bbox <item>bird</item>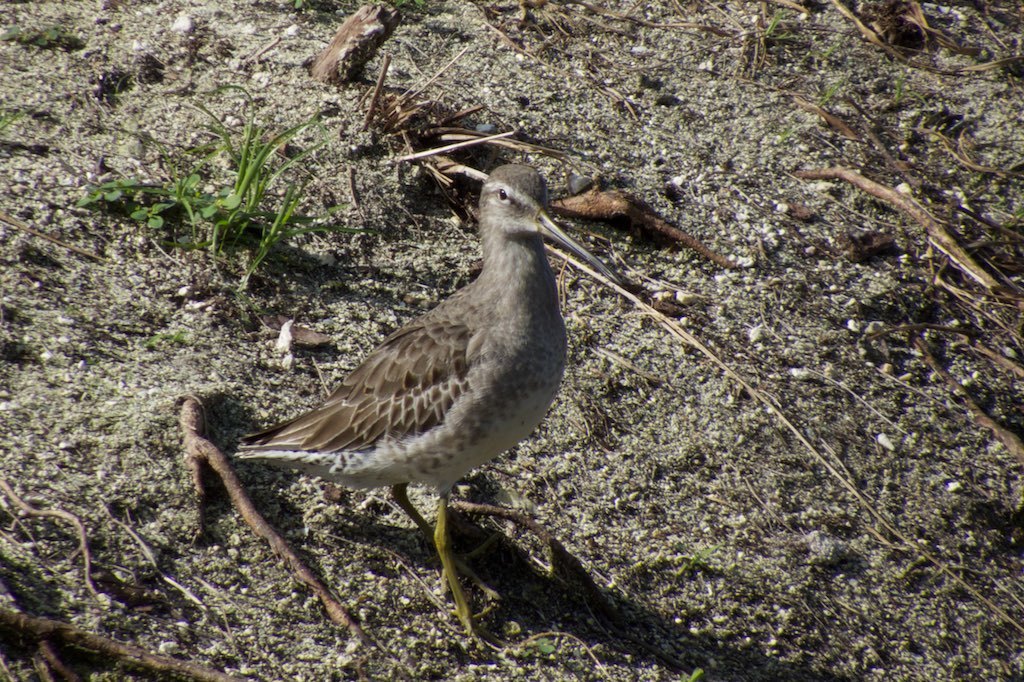
<box>193,173,591,622</box>
